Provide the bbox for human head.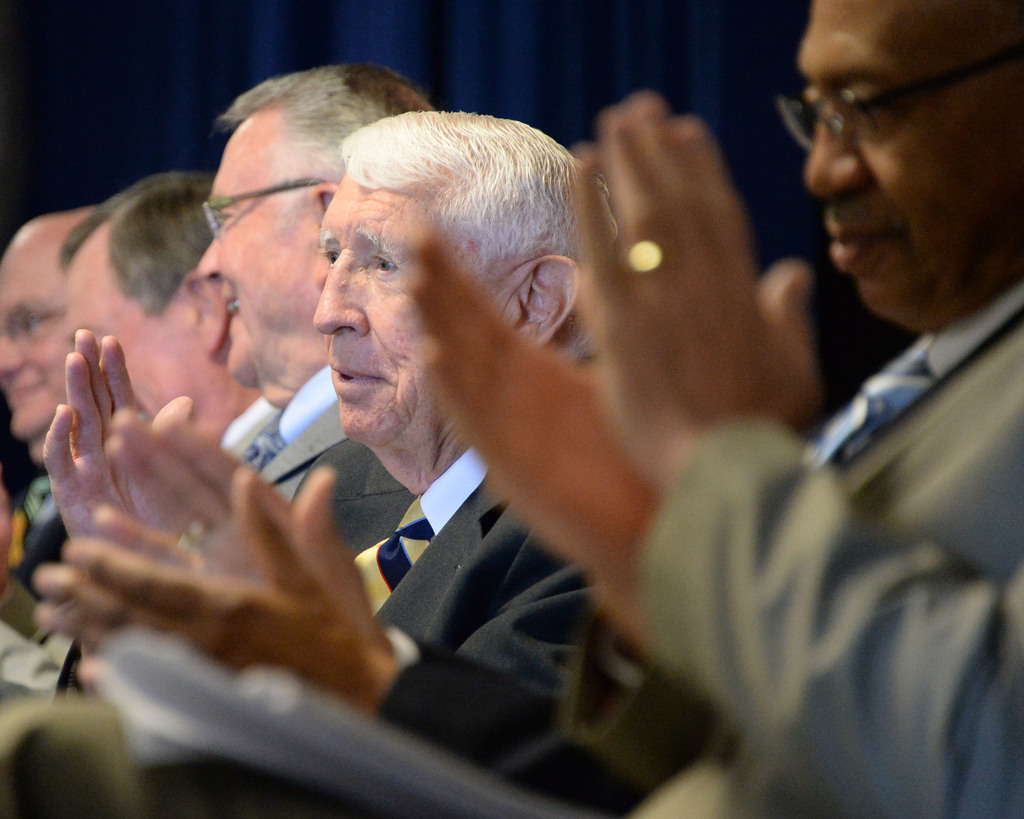
Rect(64, 170, 212, 434).
